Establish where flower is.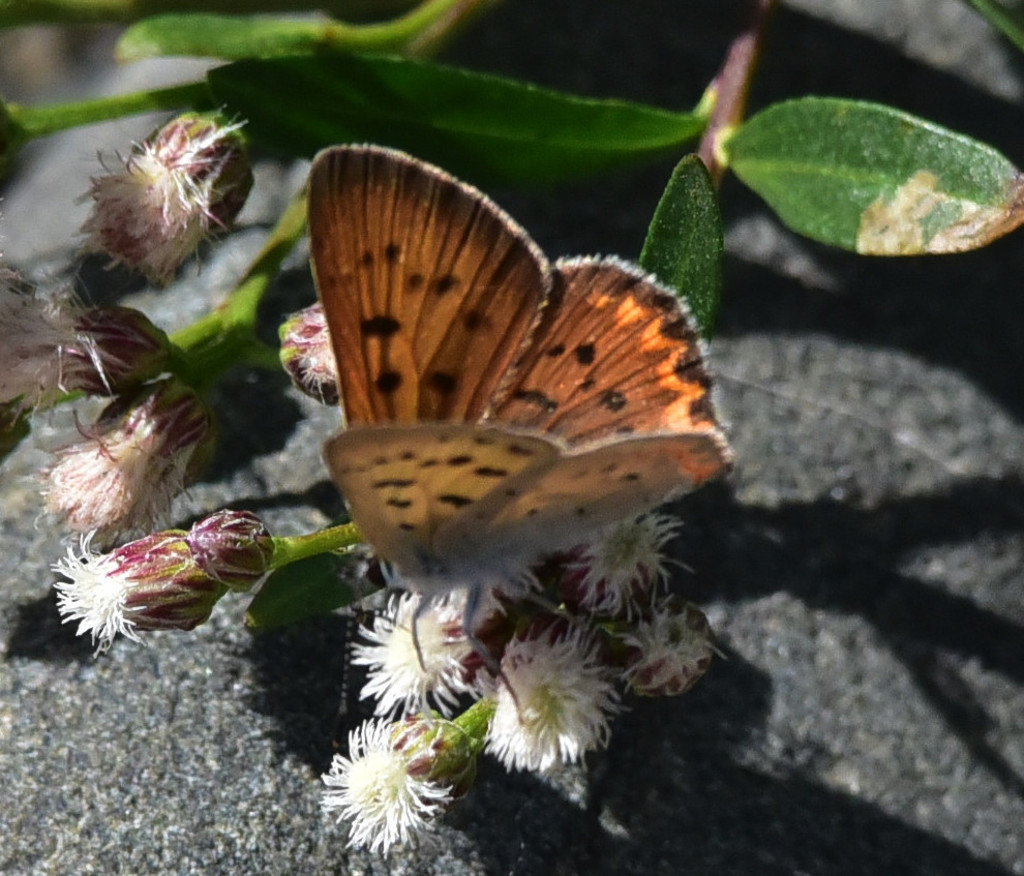
Established at 599/603/725/696.
